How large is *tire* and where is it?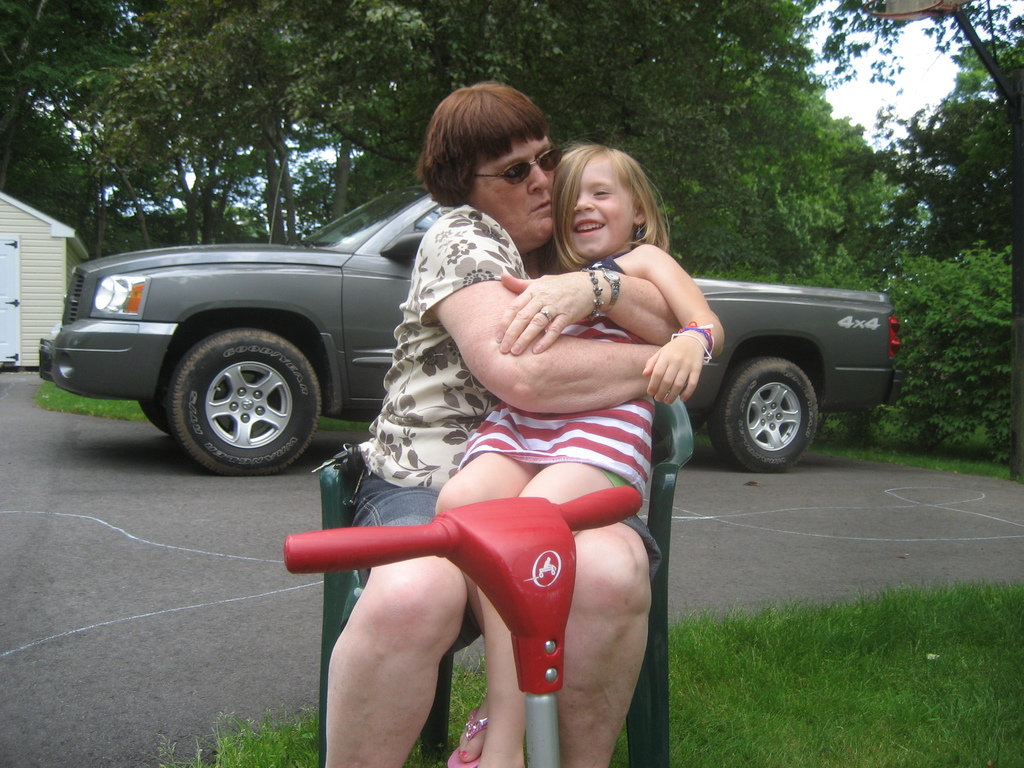
Bounding box: 134:313:312:474.
